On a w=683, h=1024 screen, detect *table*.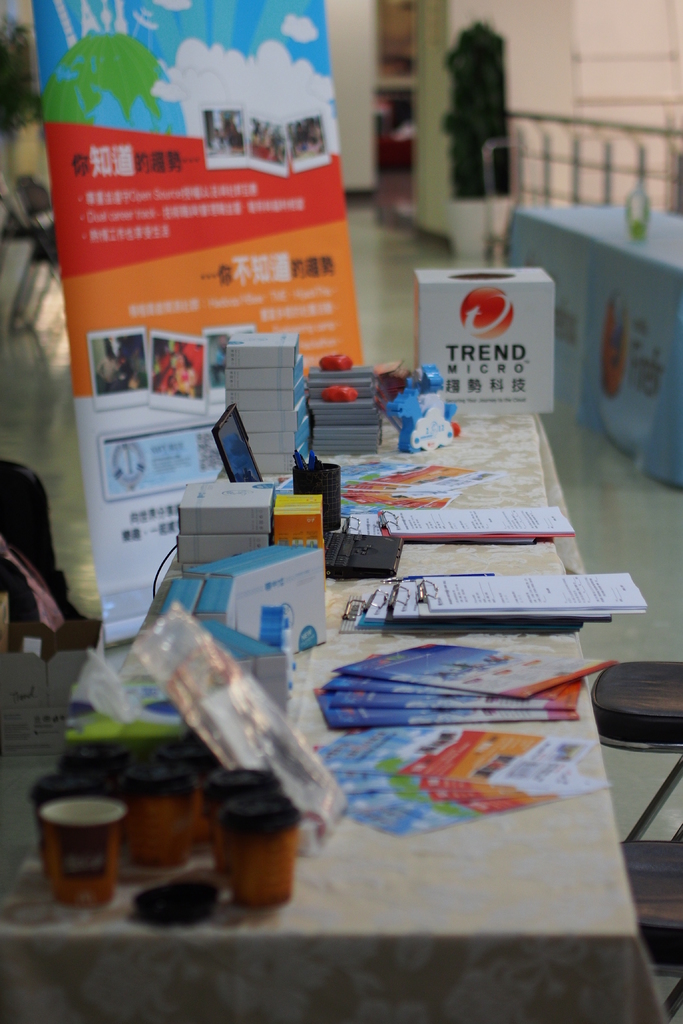
{"left": 44, "top": 408, "right": 634, "bottom": 1002}.
